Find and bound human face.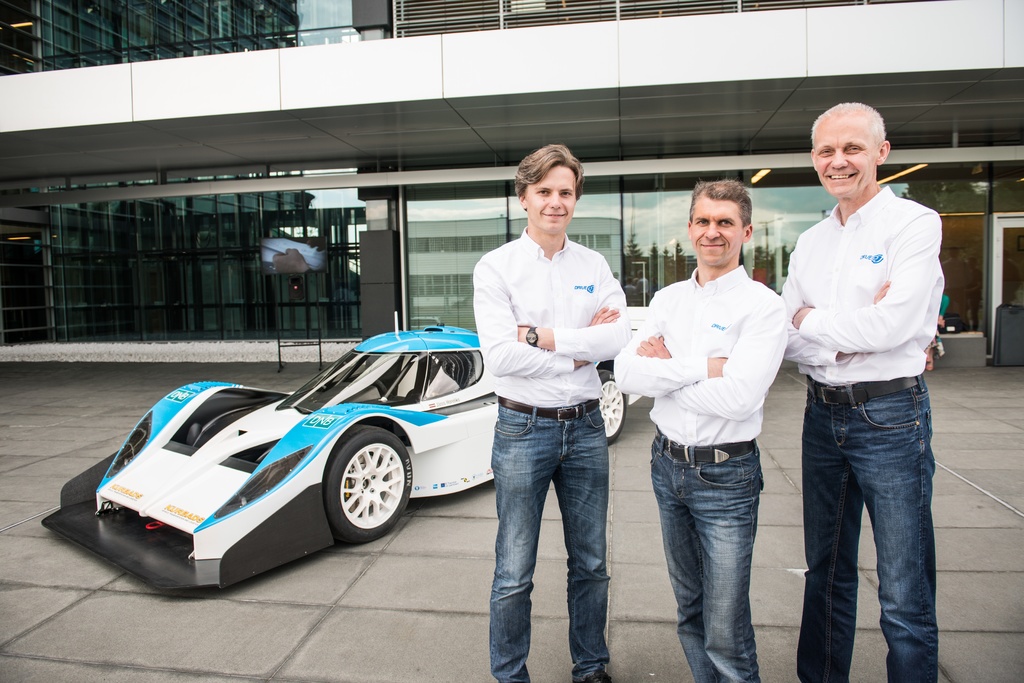
Bound: [left=813, top=117, right=875, bottom=199].
